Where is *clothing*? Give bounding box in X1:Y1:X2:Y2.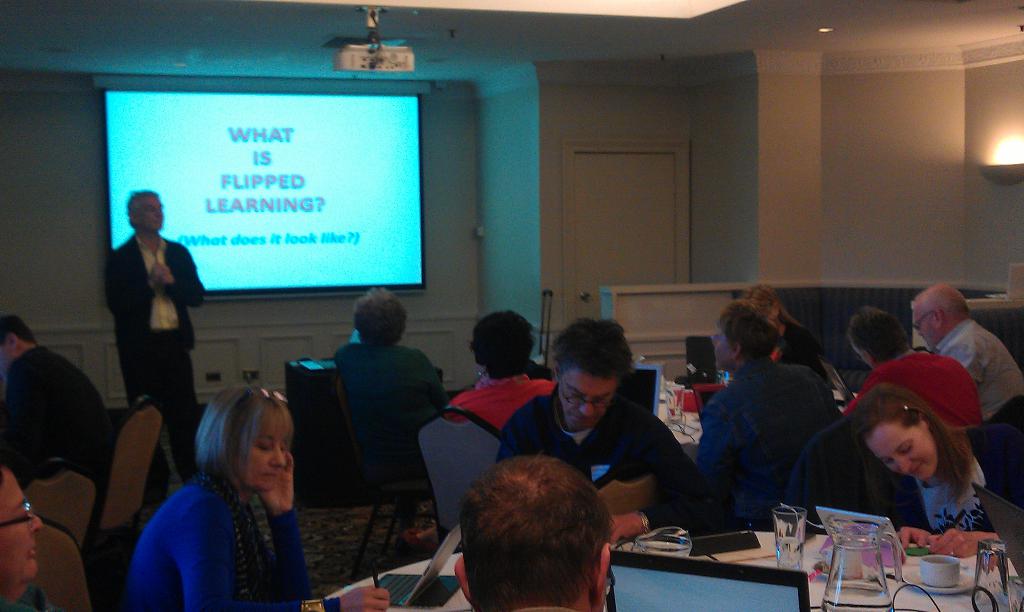
926:311:1023:420.
